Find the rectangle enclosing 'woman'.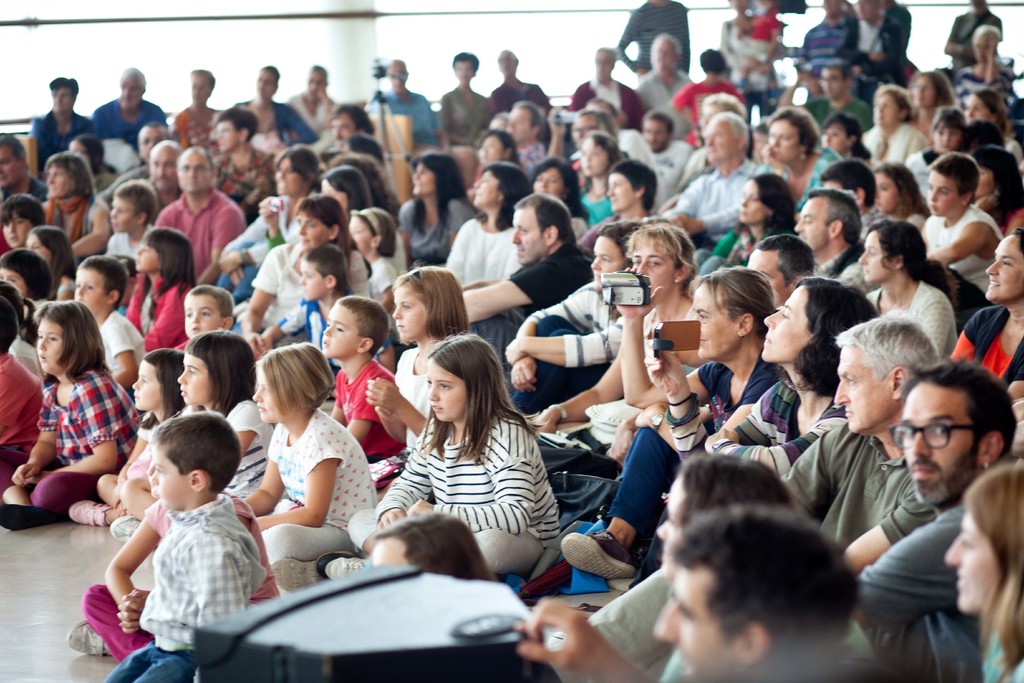
210:143:320:300.
